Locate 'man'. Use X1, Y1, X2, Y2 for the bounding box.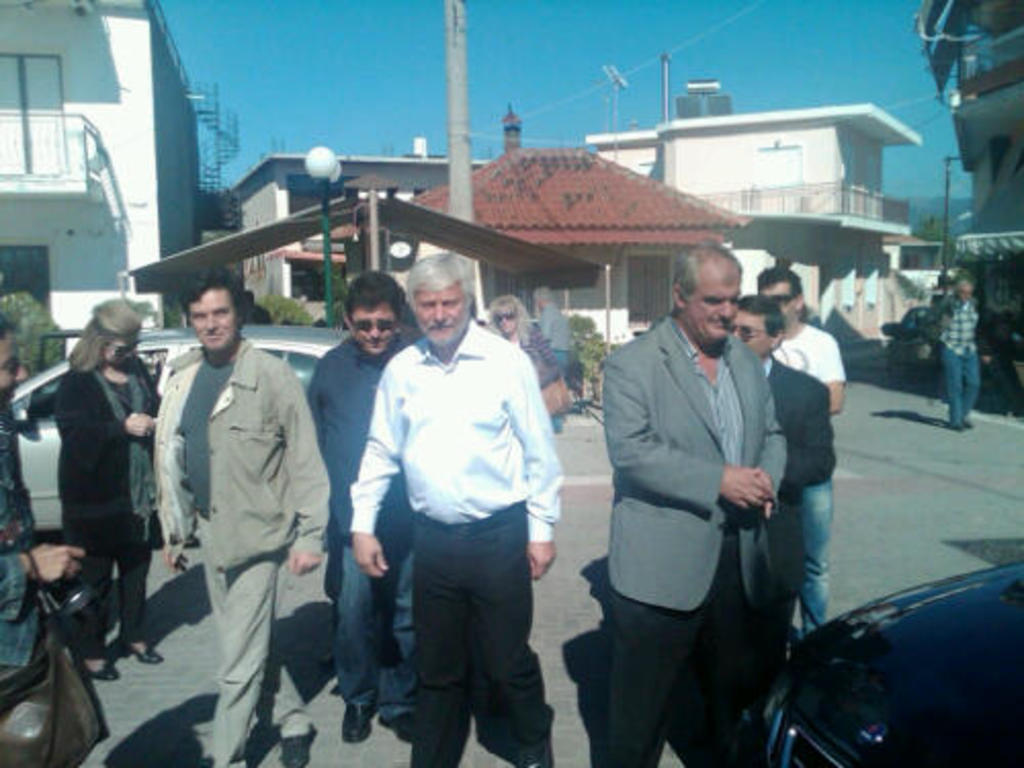
752, 266, 846, 631.
